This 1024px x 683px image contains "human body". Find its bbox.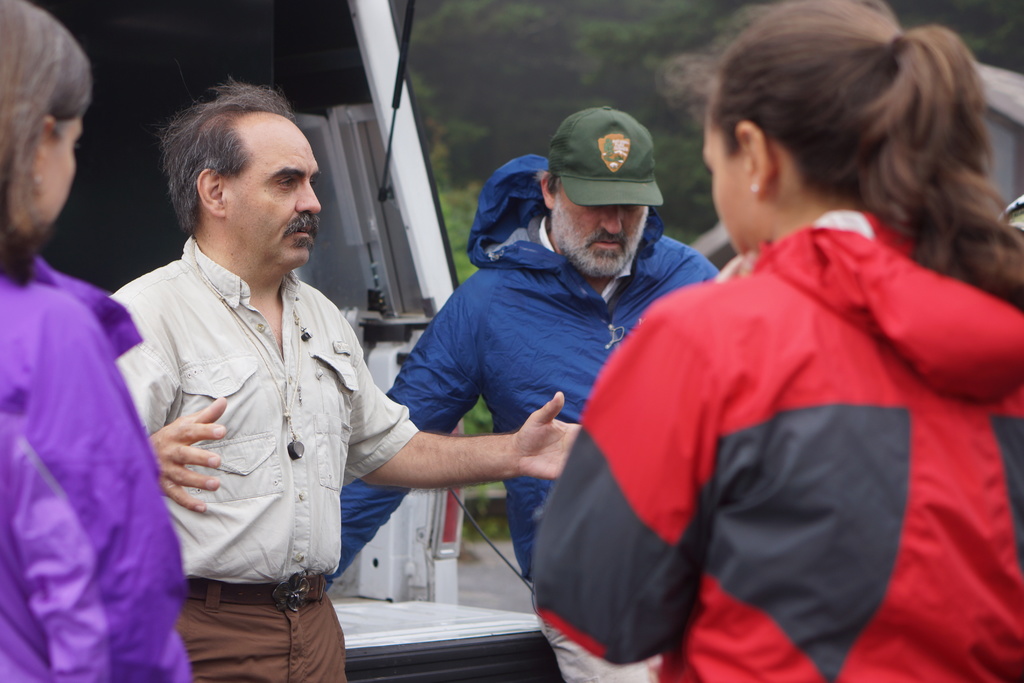
locate(317, 210, 721, 682).
